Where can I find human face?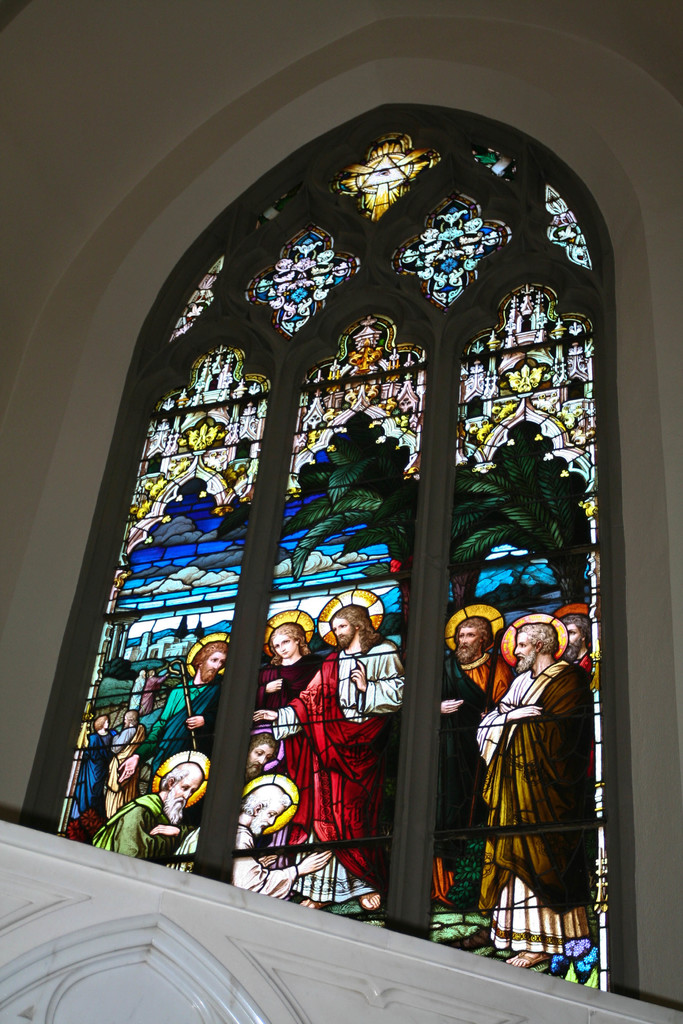
You can find it at bbox=(202, 650, 225, 676).
